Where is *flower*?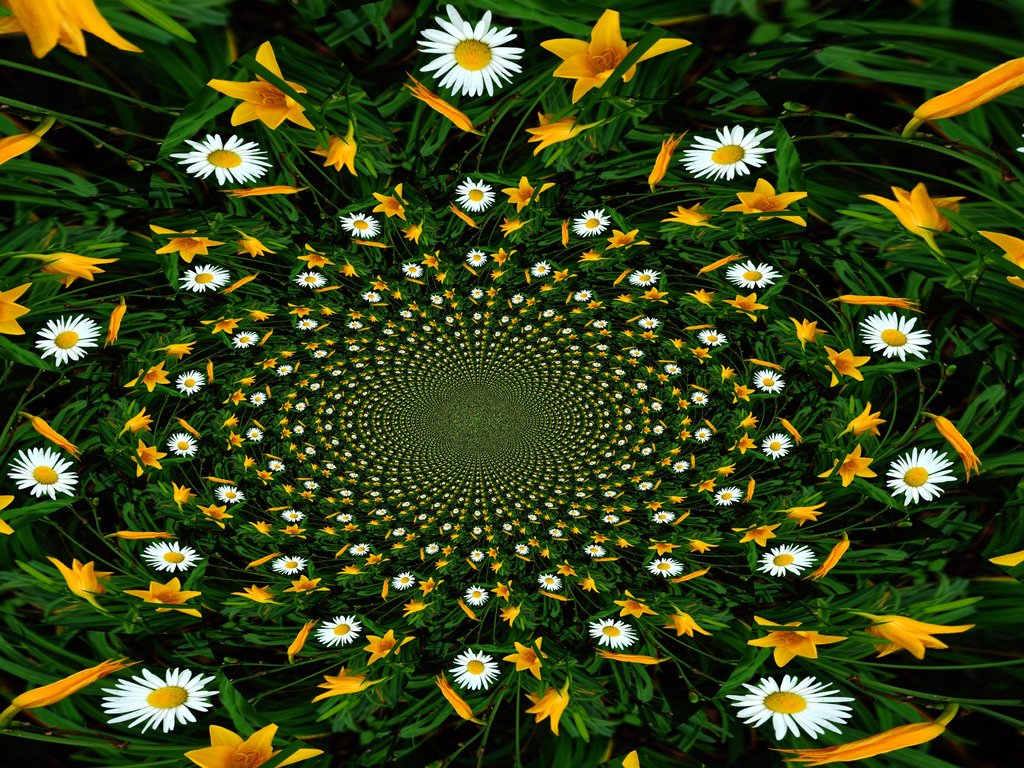
303, 483, 319, 491.
